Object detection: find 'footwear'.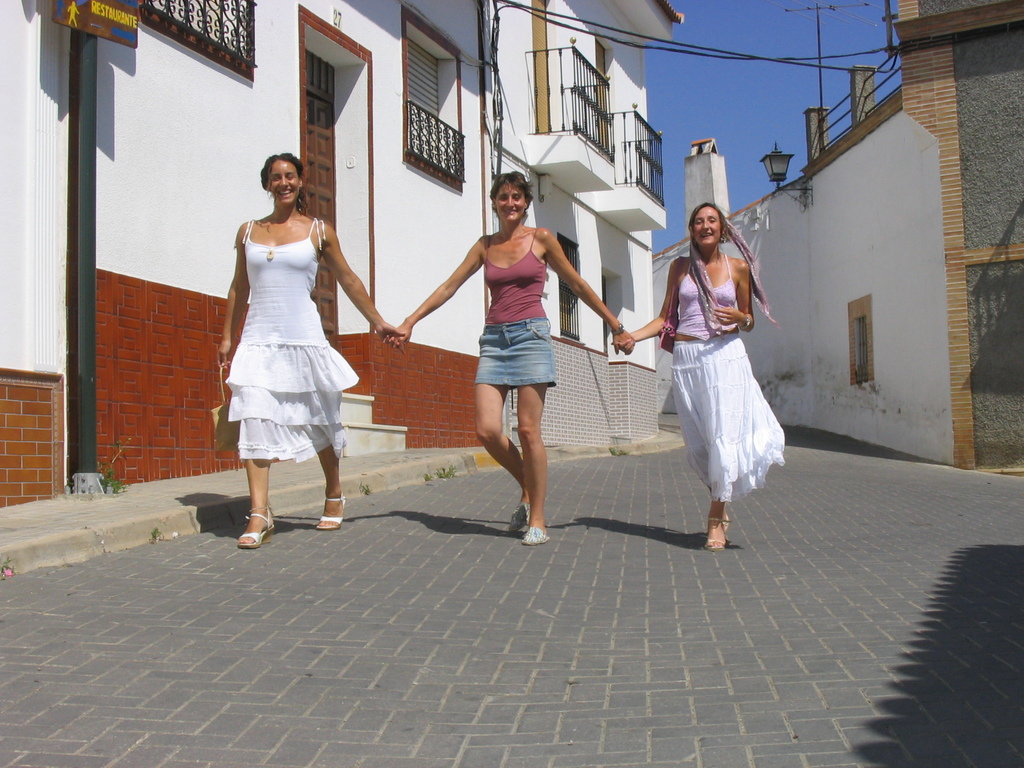
detection(522, 528, 548, 545).
